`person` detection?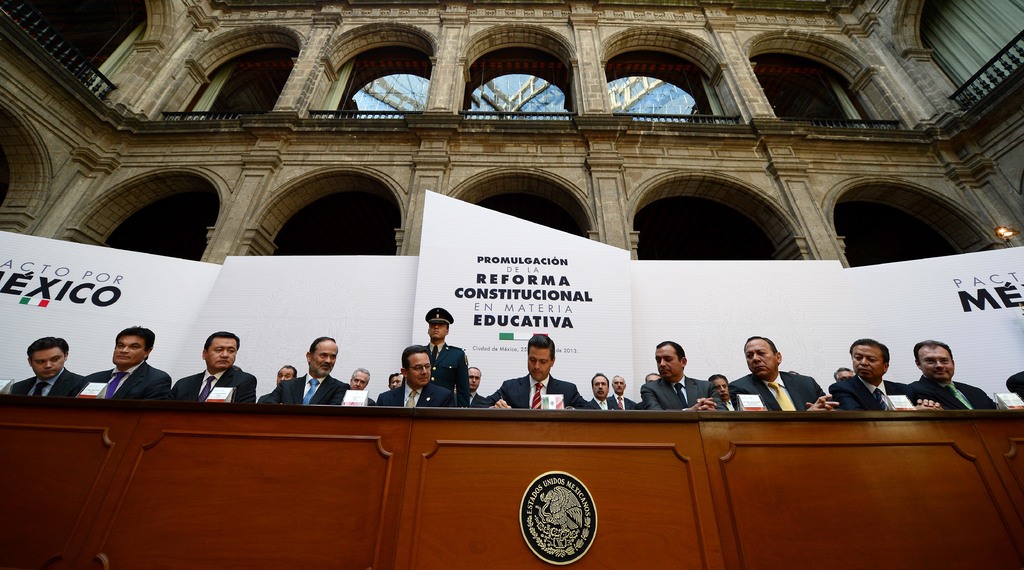
region(376, 335, 463, 411)
